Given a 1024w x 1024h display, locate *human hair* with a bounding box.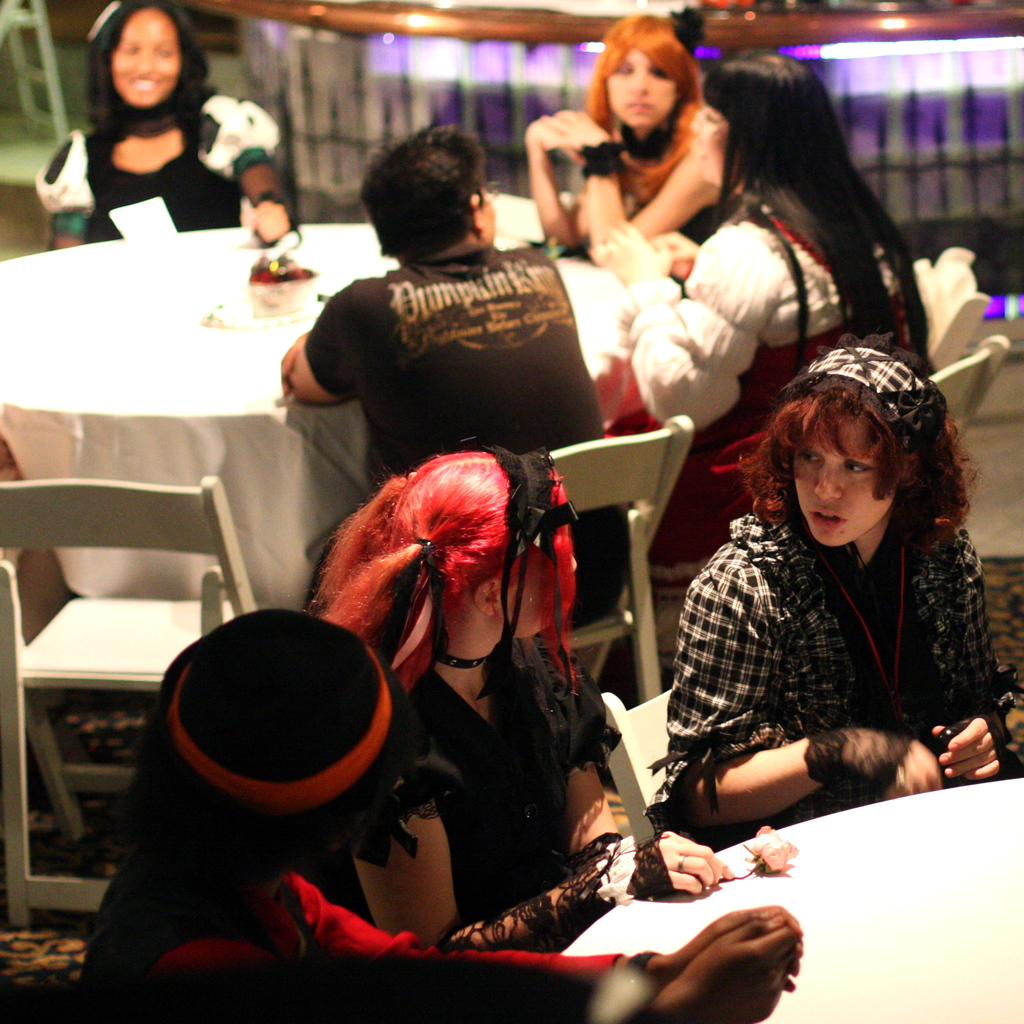
Located: [77, 0, 238, 139].
